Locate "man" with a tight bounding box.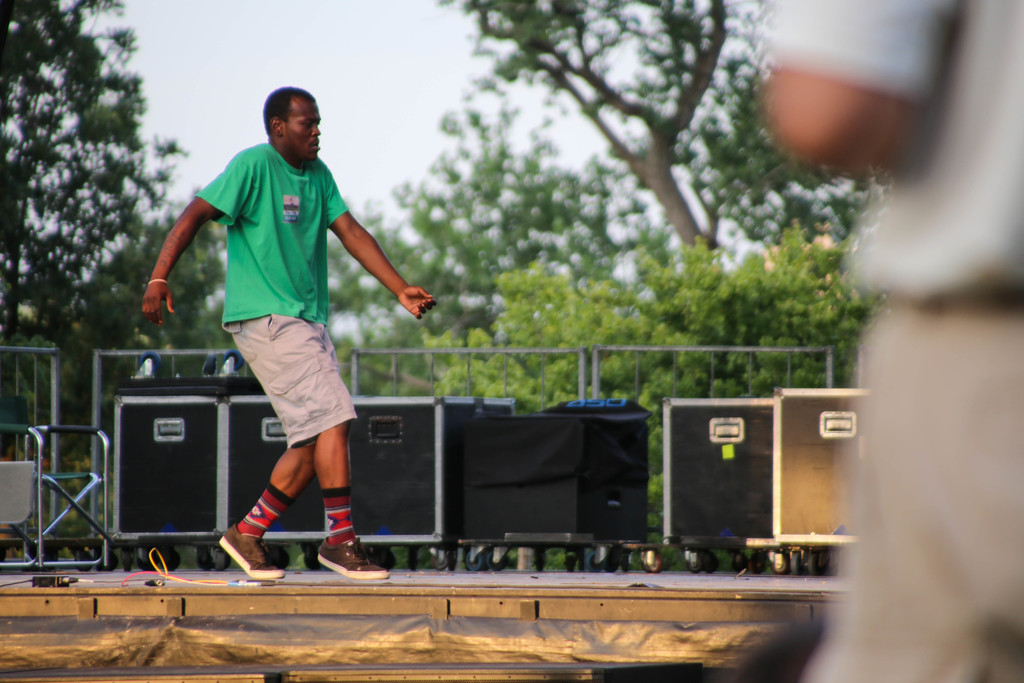
x1=160 y1=90 x2=411 y2=592.
